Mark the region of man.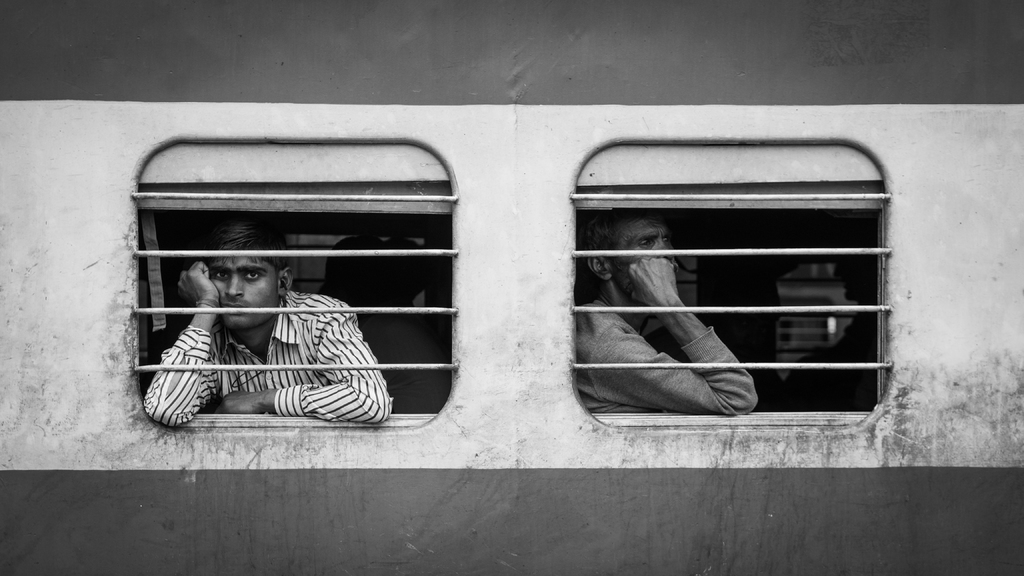
Region: x1=149, y1=216, x2=383, y2=419.
